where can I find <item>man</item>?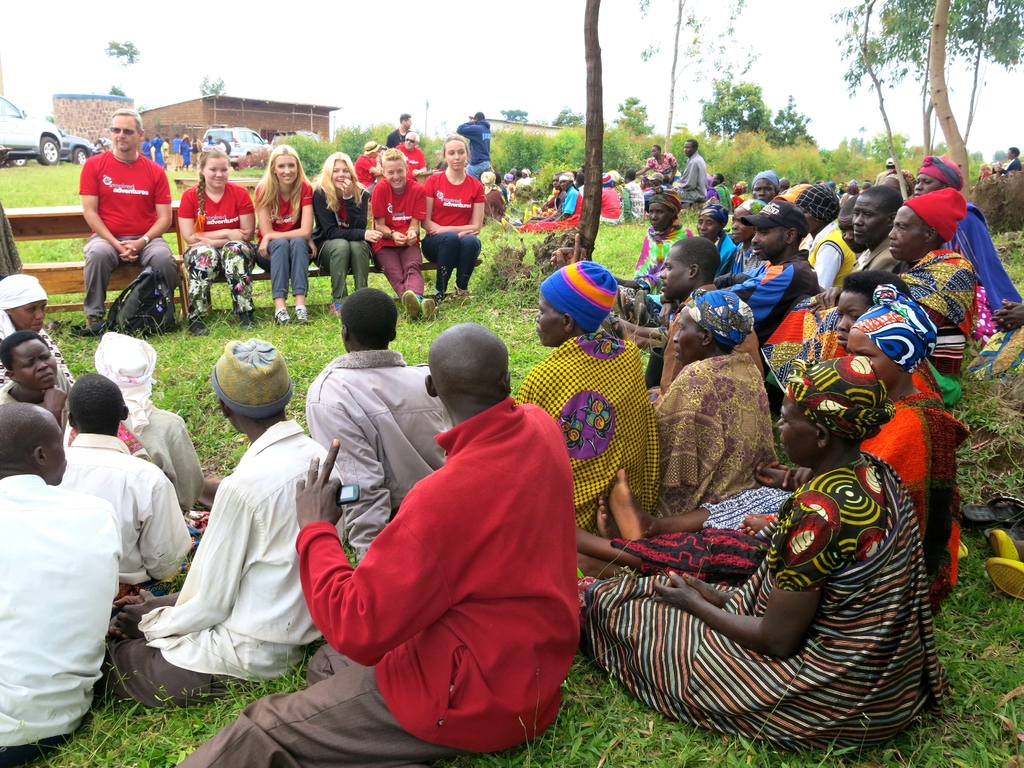
You can find it at locate(305, 286, 449, 565).
